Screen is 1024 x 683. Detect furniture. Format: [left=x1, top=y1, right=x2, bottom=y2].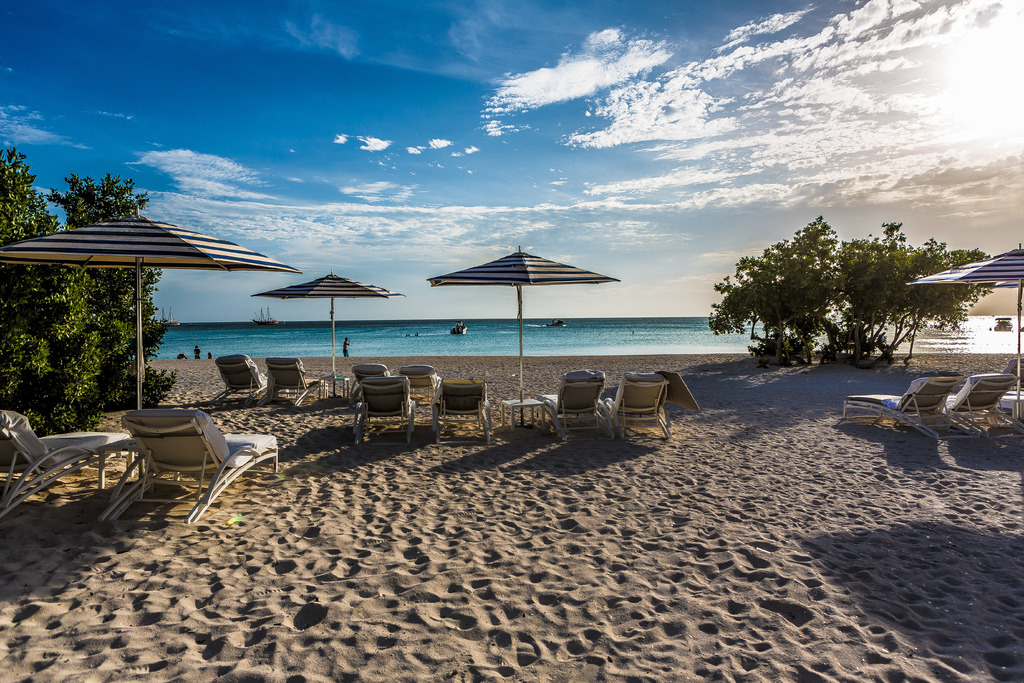
[left=950, top=374, right=1018, bottom=433].
